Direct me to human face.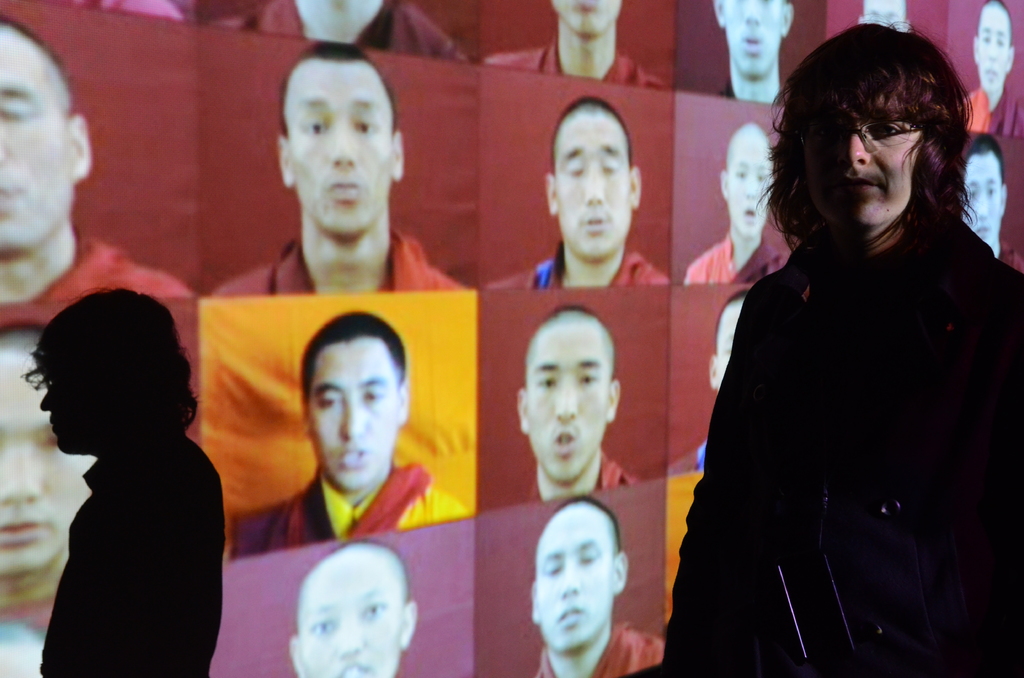
Direction: Rect(0, 34, 73, 256).
